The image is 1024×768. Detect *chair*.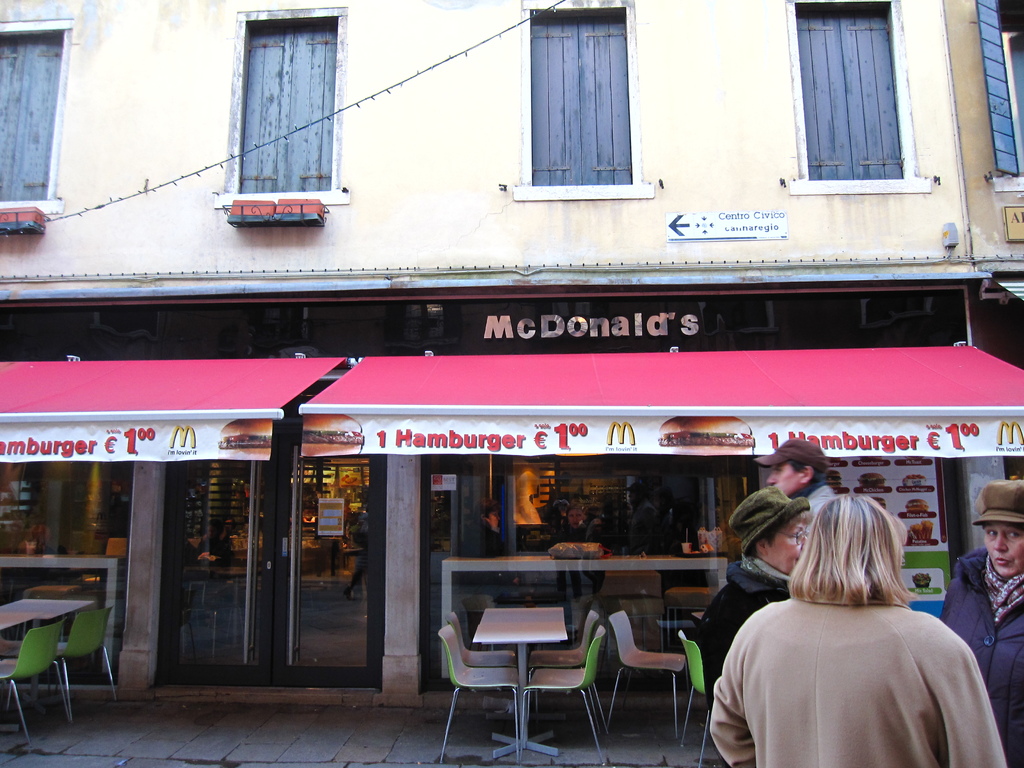
Detection: bbox=[515, 625, 609, 767].
